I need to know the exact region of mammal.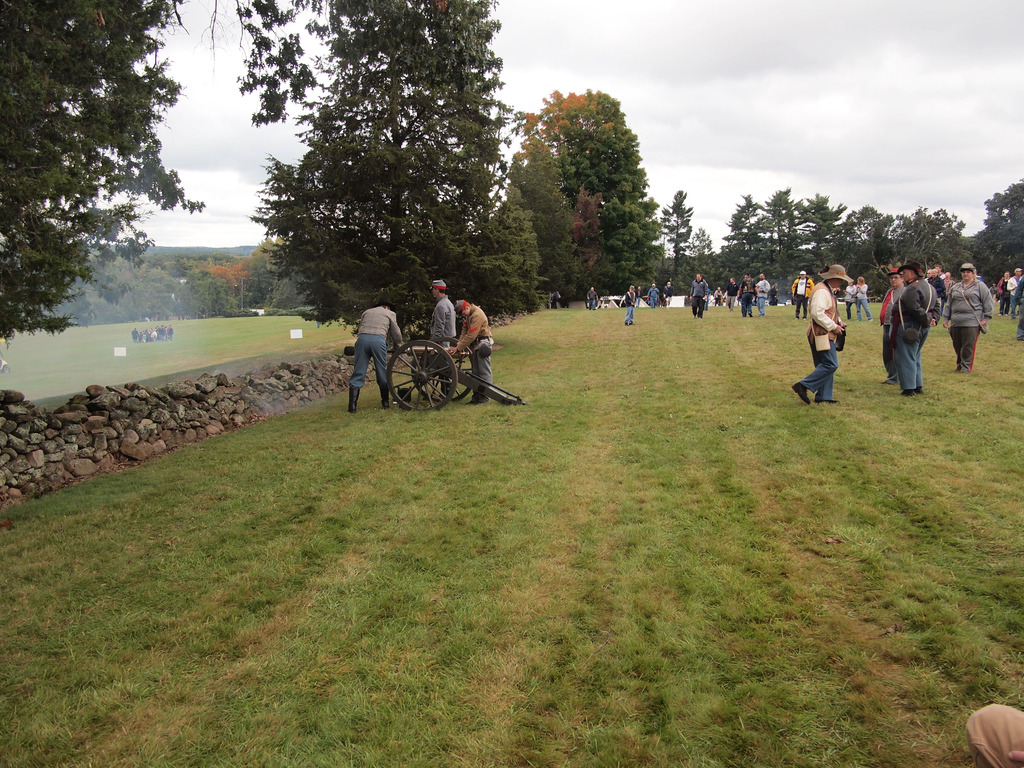
Region: select_region(878, 266, 906, 382).
